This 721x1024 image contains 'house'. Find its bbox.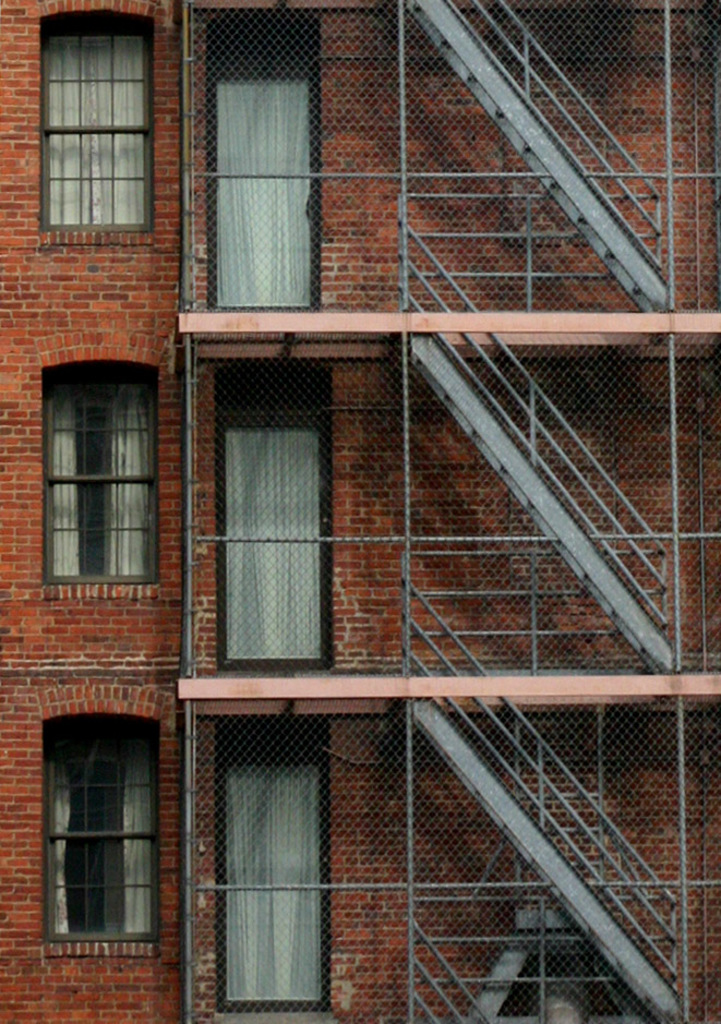
[0, 0, 720, 1023].
